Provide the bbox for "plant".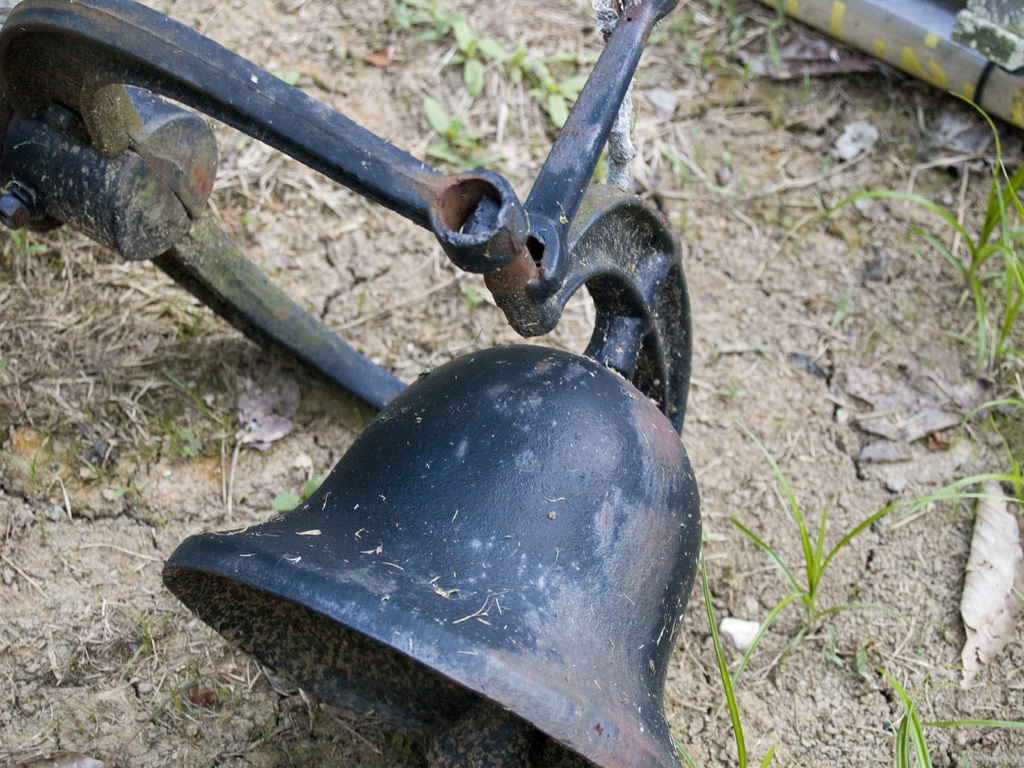
961:376:1023:431.
